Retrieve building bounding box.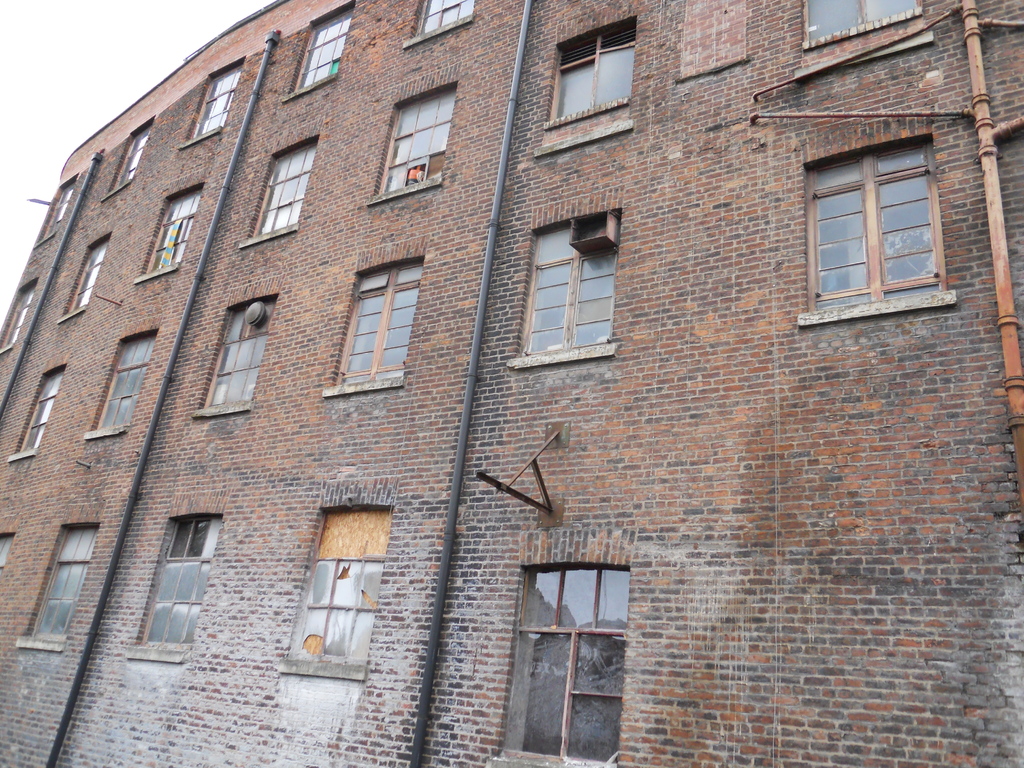
Bounding box: BBox(0, 0, 1023, 767).
